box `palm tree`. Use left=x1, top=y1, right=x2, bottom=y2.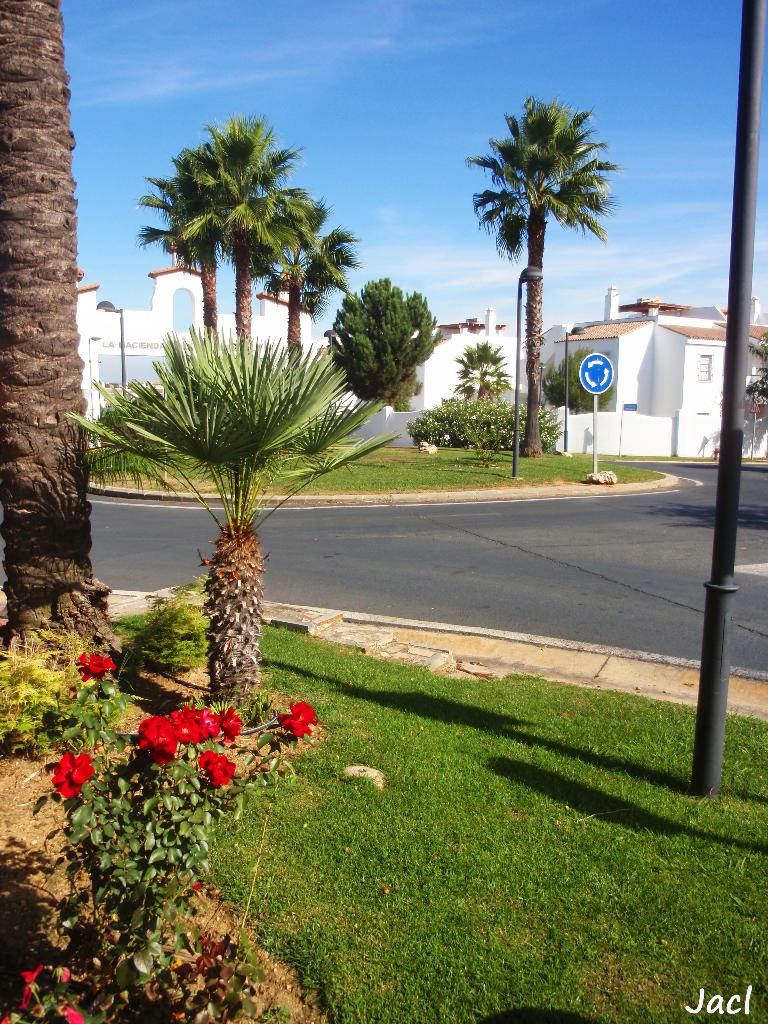
left=138, top=159, right=241, bottom=356.
